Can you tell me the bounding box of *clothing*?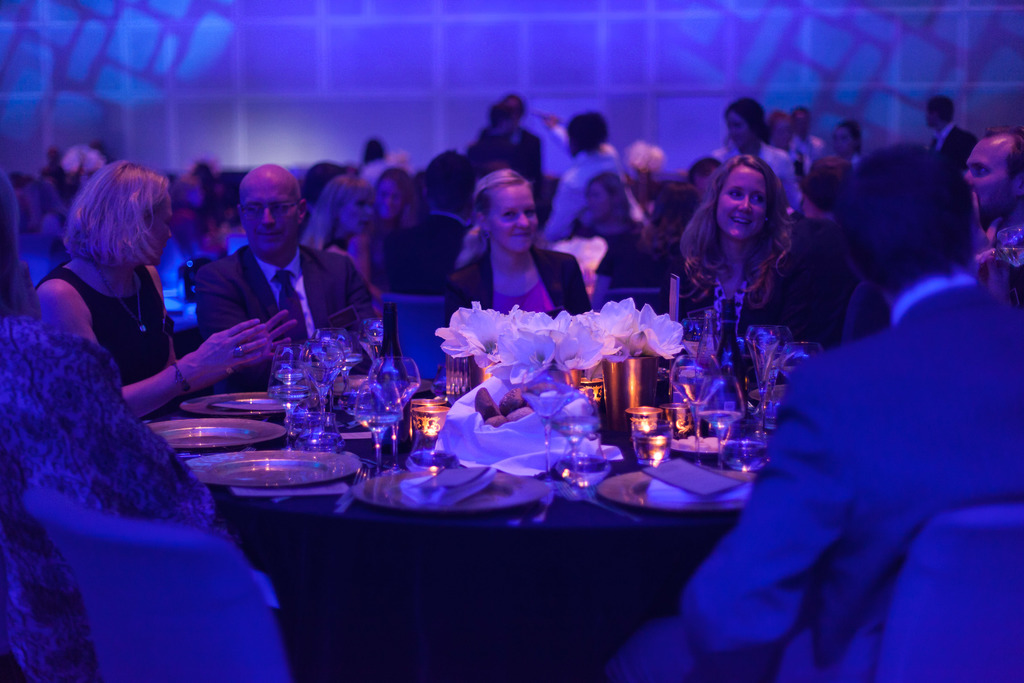
(x1=942, y1=124, x2=963, y2=163).
